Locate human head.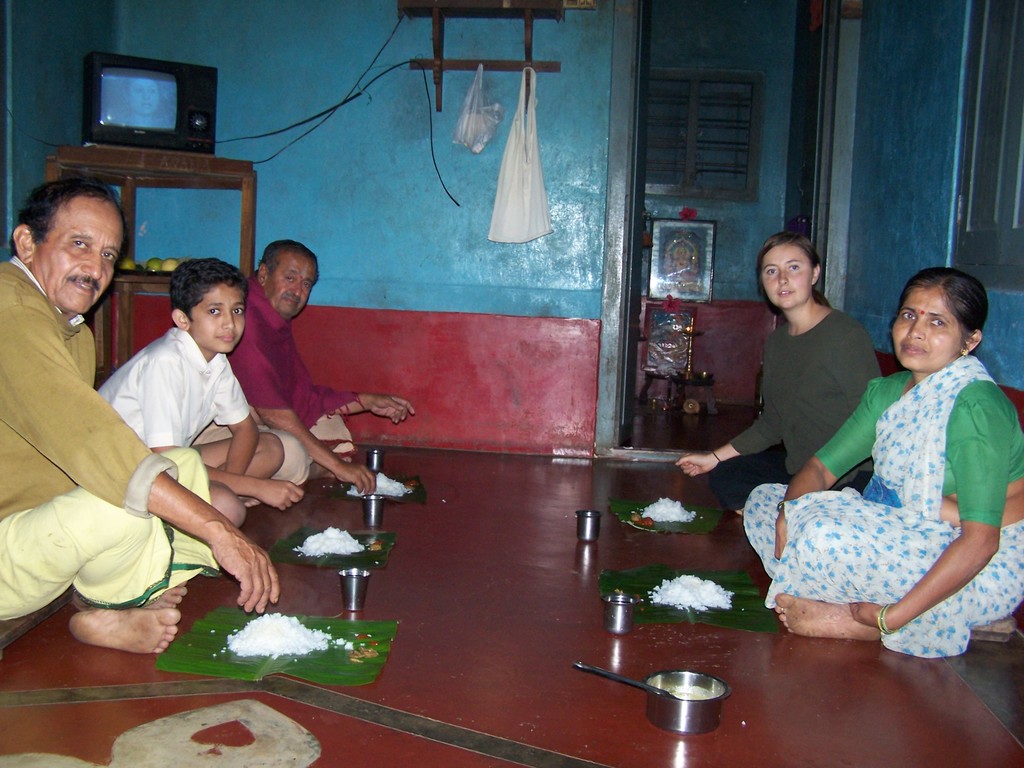
Bounding box: rect(883, 268, 999, 377).
